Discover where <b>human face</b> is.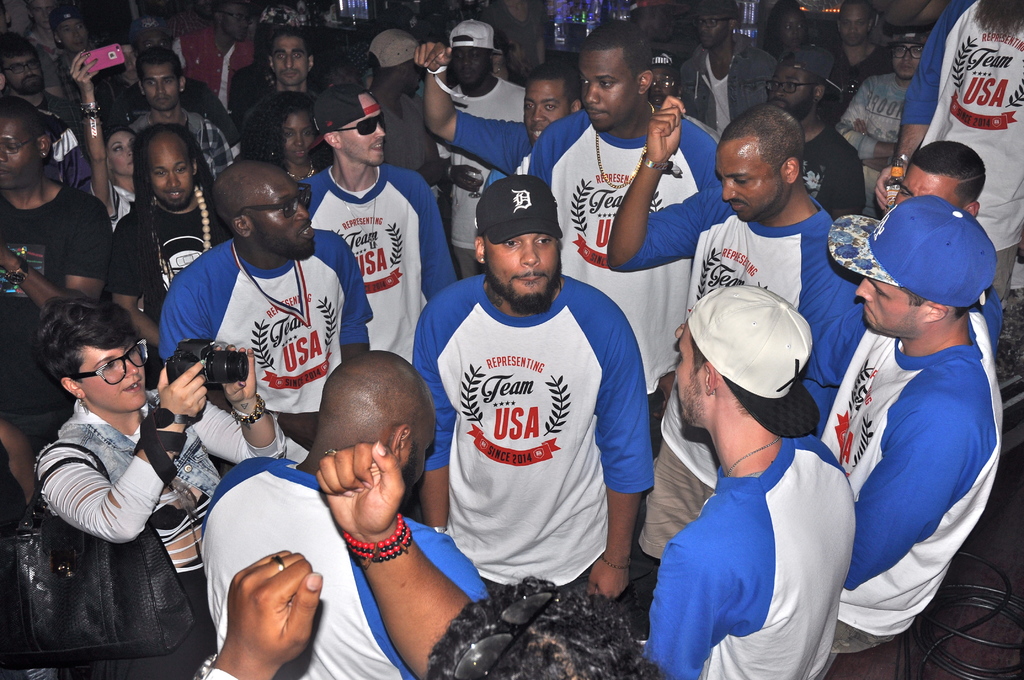
Discovered at bbox=[714, 136, 781, 222].
